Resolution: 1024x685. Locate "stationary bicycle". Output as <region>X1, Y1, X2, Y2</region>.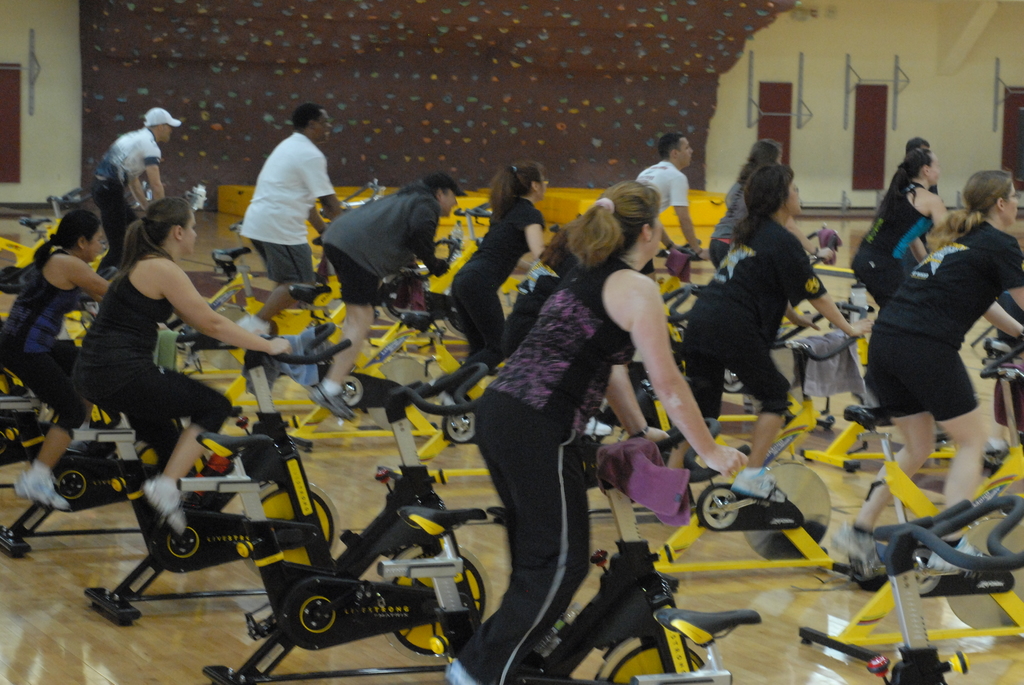
<region>629, 488, 1023, 684</region>.
